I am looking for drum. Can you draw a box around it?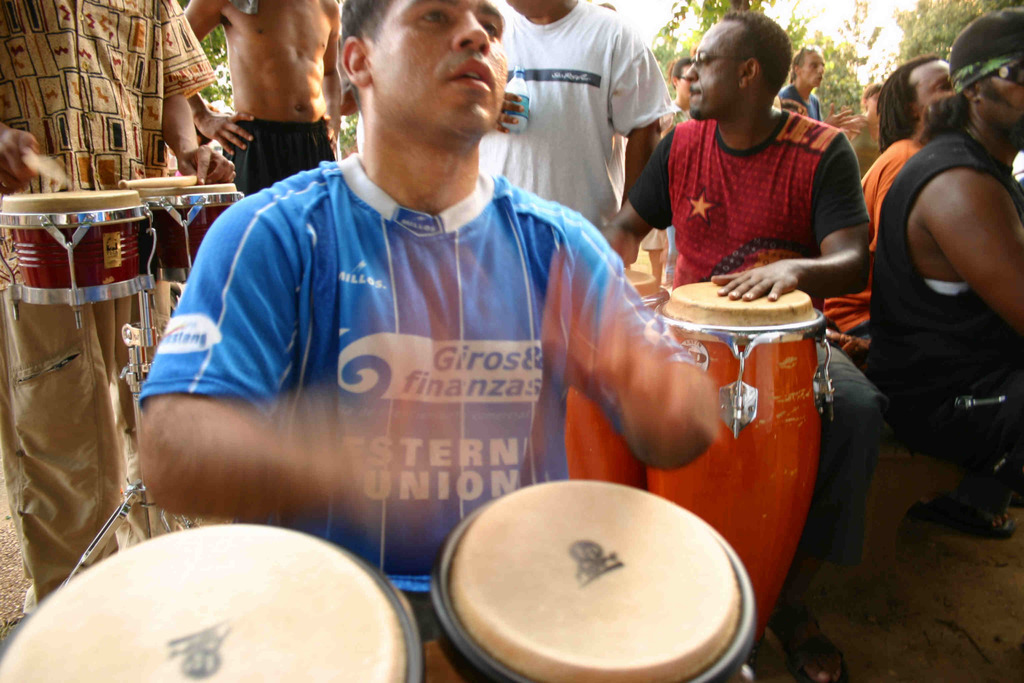
Sure, the bounding box is 435 470 767 682.
